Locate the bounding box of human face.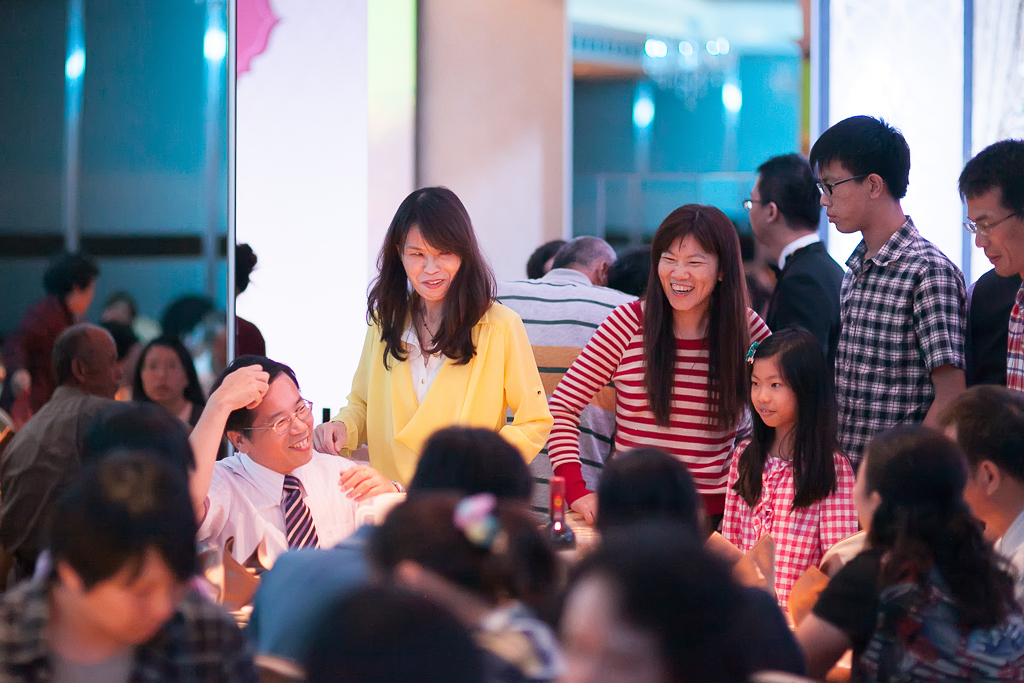
Bounding box: 76,552,177,638.
